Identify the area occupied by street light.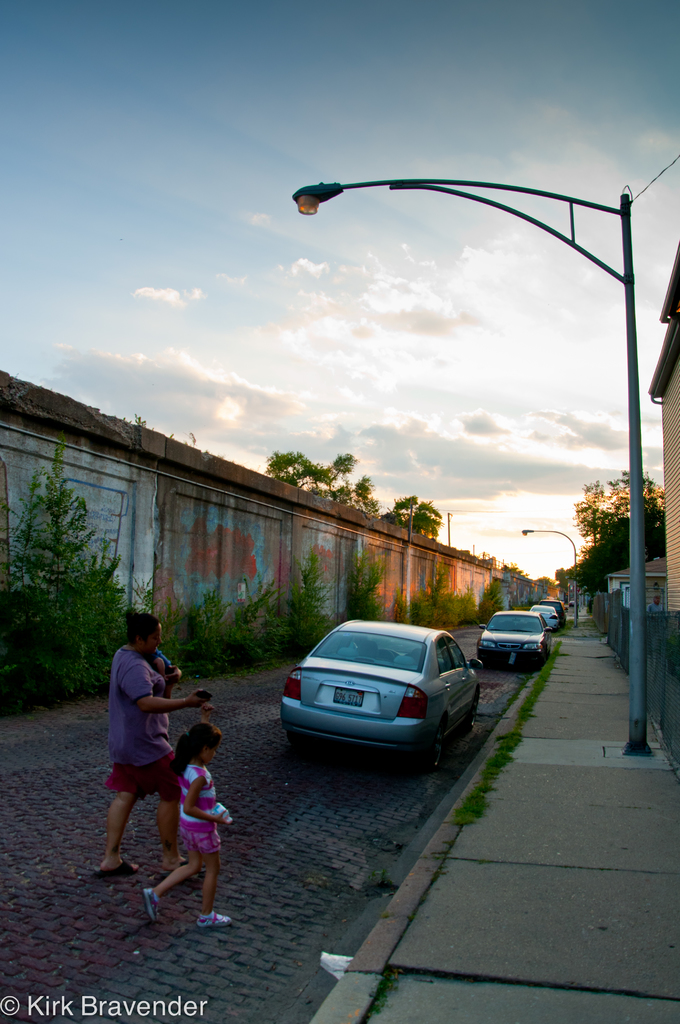
Area: 518,525,574,621.
